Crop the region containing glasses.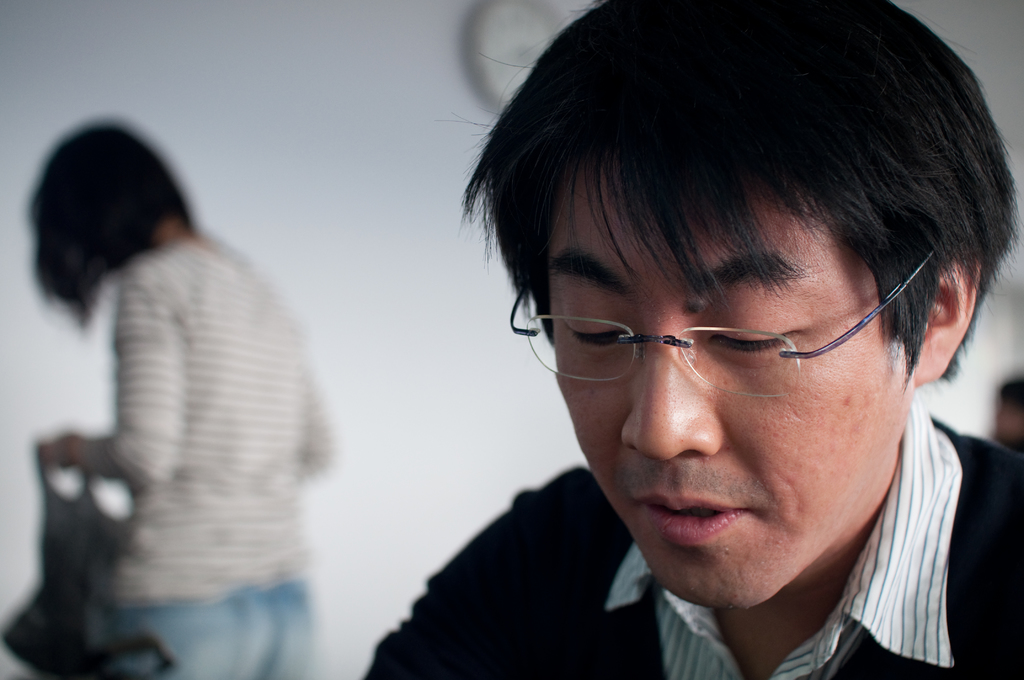
Crop region: select_region(520, 263, 928, 412).
